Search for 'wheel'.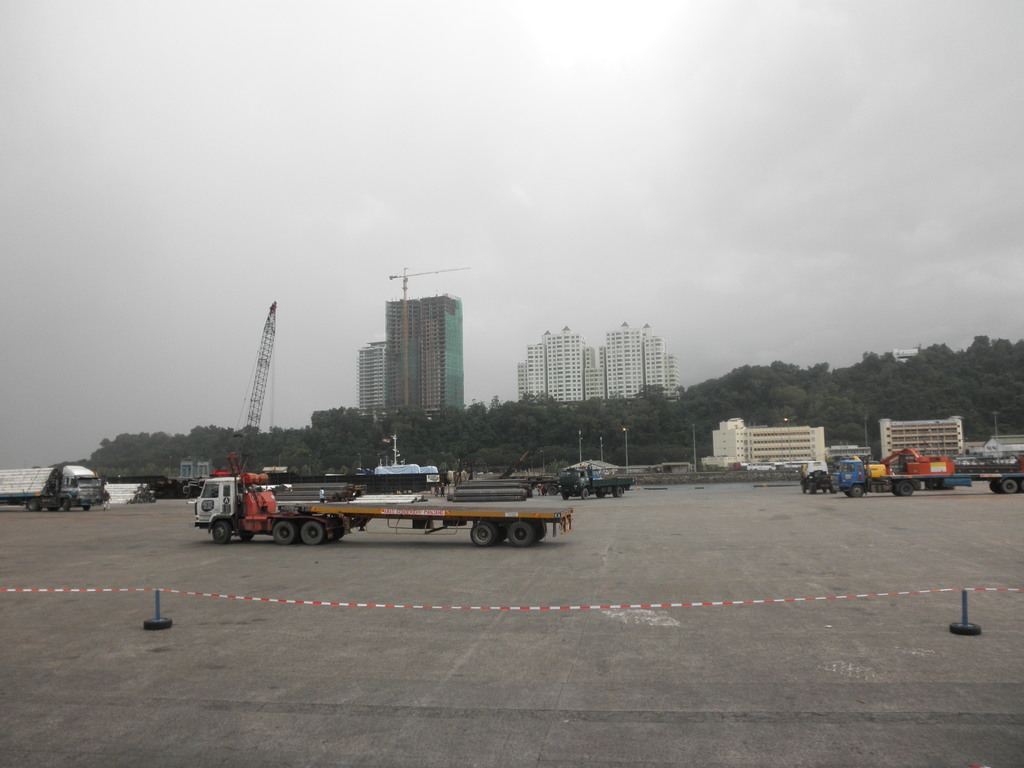
Found at [485, 516, 499, 545].
